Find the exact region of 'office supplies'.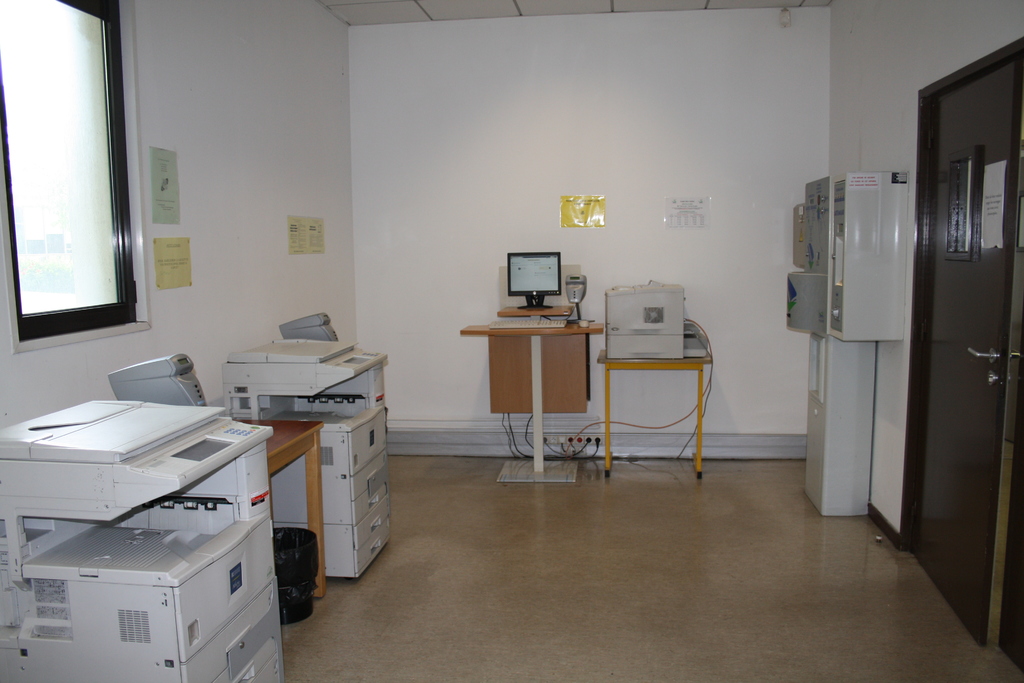
Exact region: left=602, top=277, right=696, bottom=360.
